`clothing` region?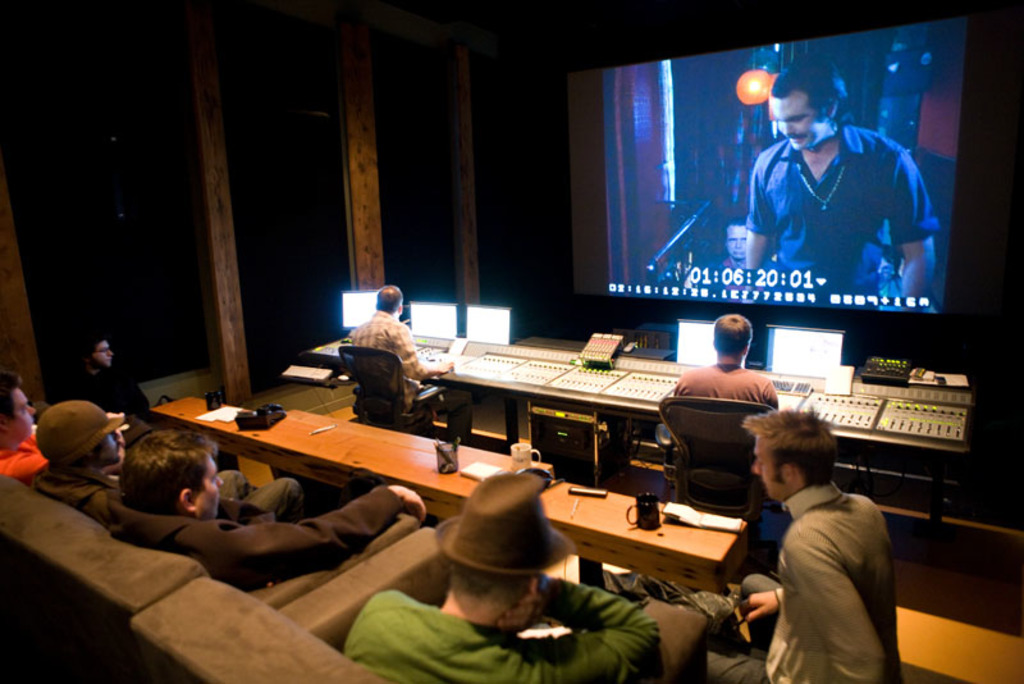
BBox(678, 357, 776, 411)
